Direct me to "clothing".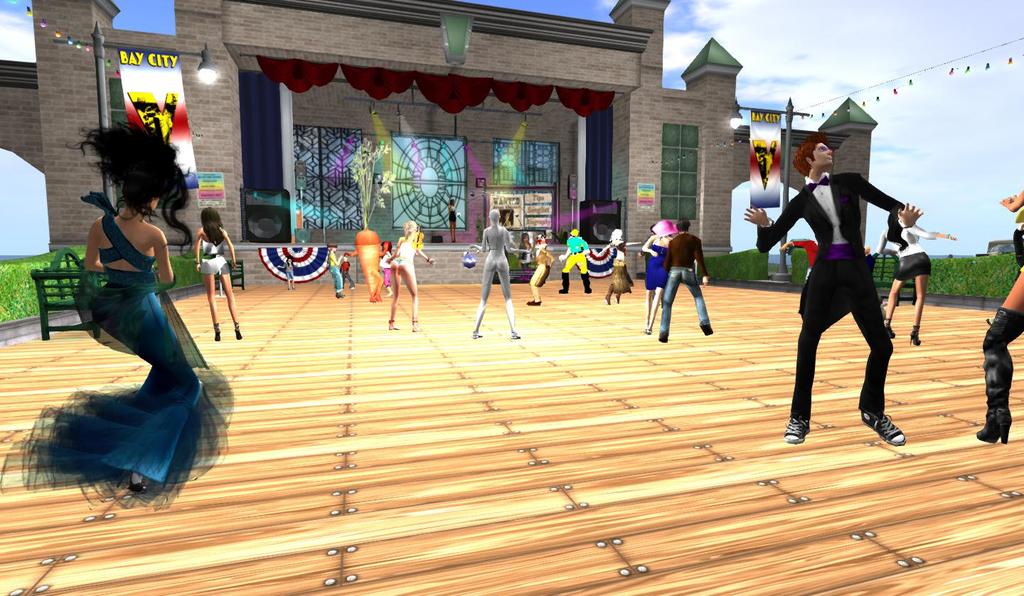
Direction: locate(8, 214, 244, 522).
